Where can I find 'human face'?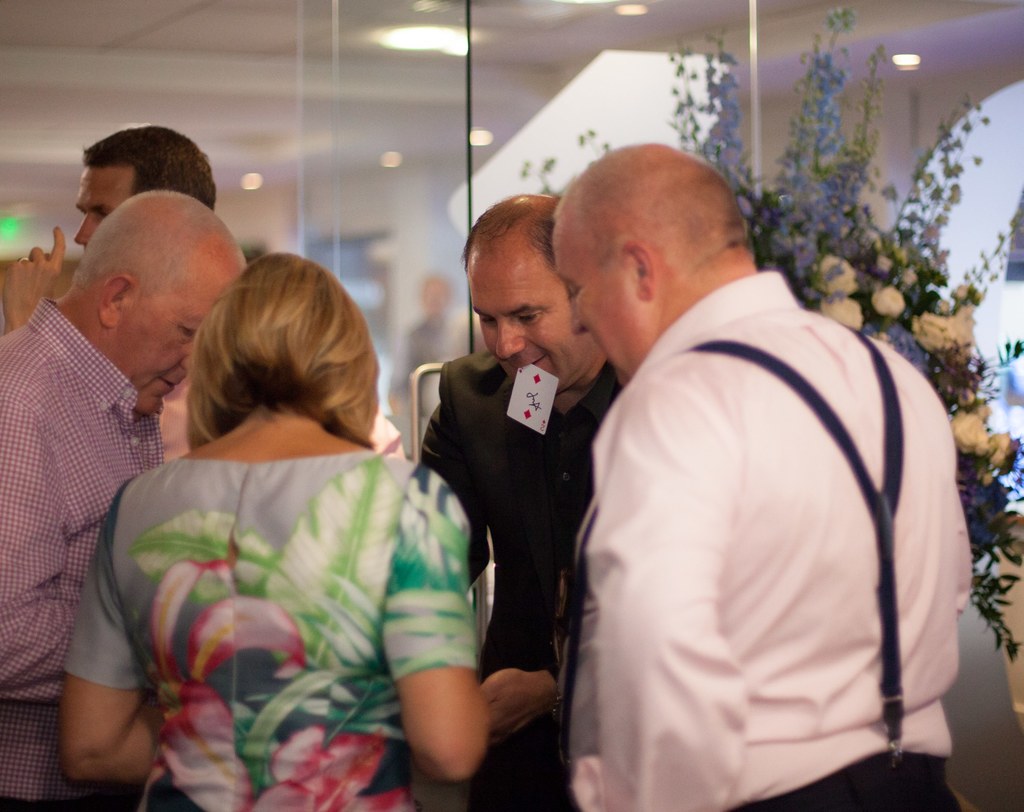
You can find it at locate(547, 209, 632, 391).
